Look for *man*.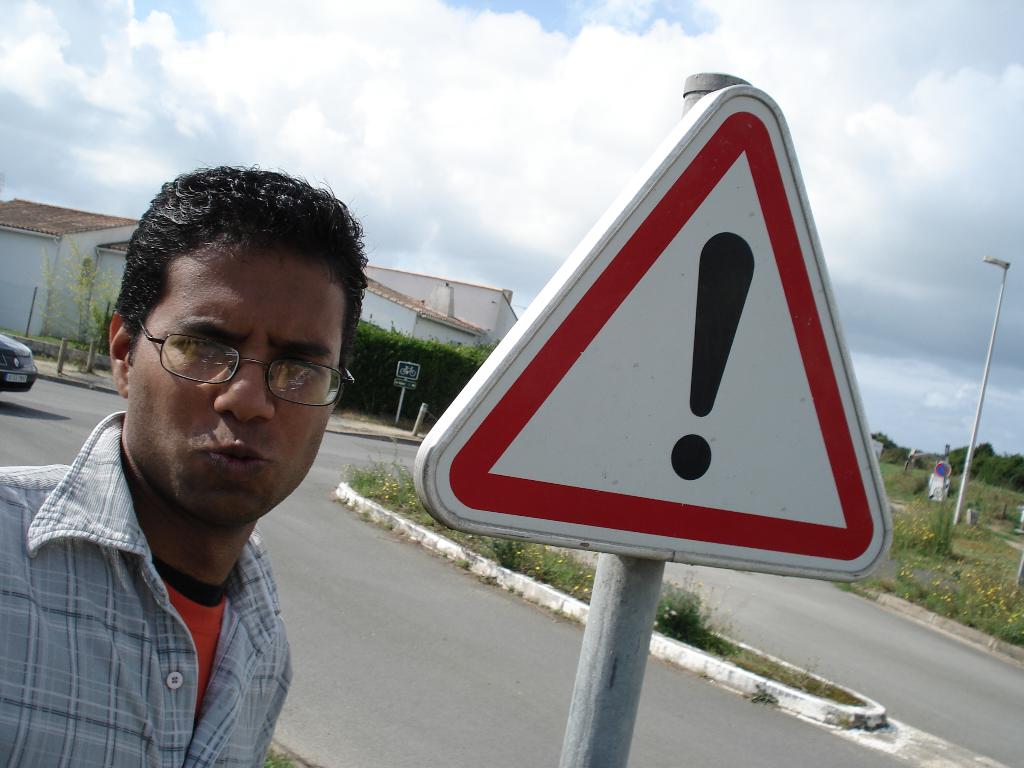
Found: select_region(3, 176, 383, 765).
